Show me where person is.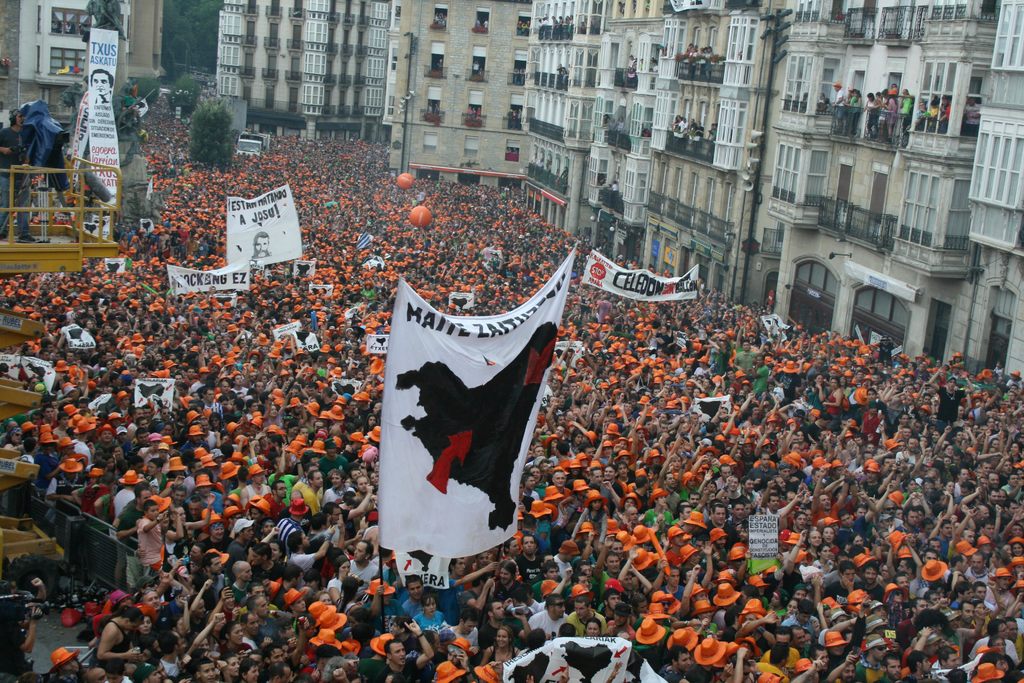
person is at x1=474, y1=62, x2=479, y2=77.
